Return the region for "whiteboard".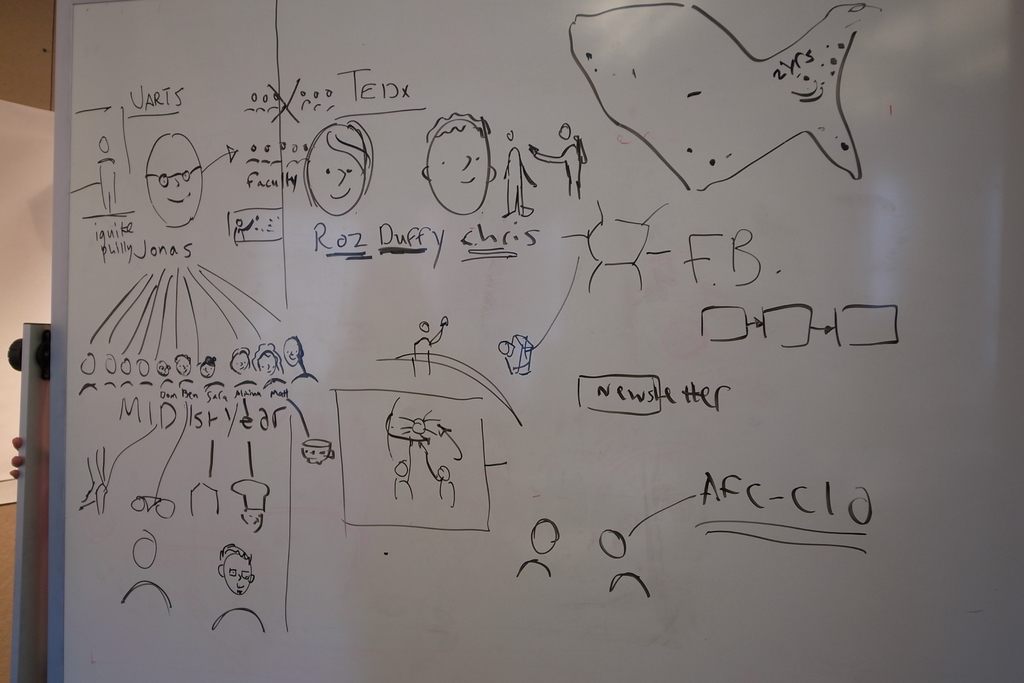
(47,0,1023,682).
